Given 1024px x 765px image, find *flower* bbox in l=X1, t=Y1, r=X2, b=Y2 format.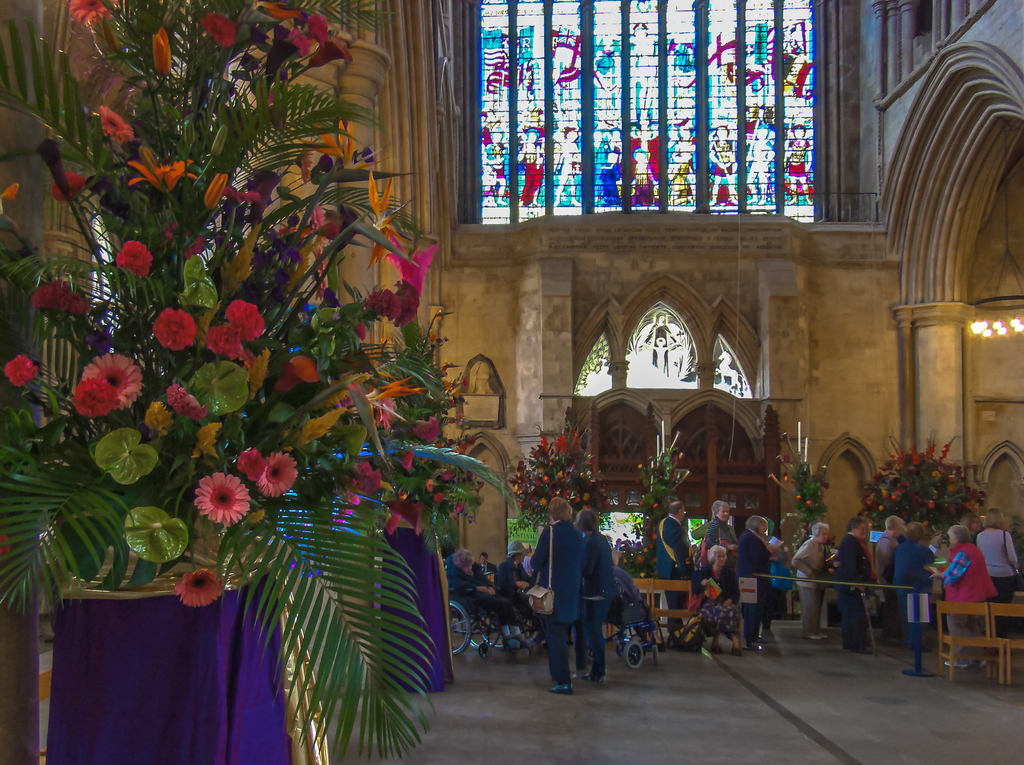
l=173, t=566, r=224, b=608.
